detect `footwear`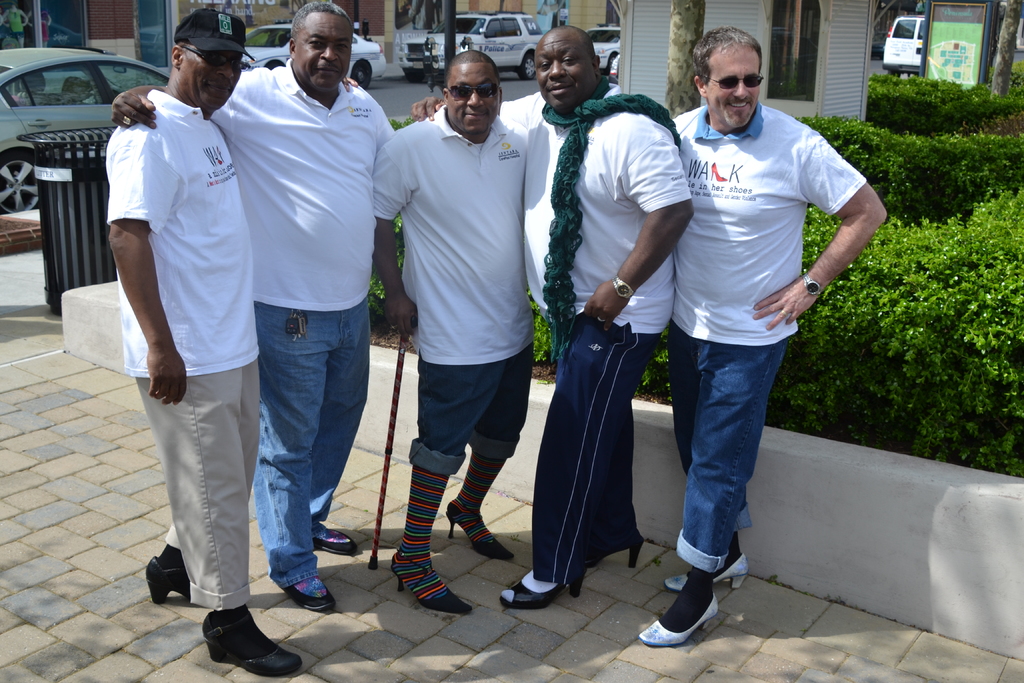
[314,524,356,558]
